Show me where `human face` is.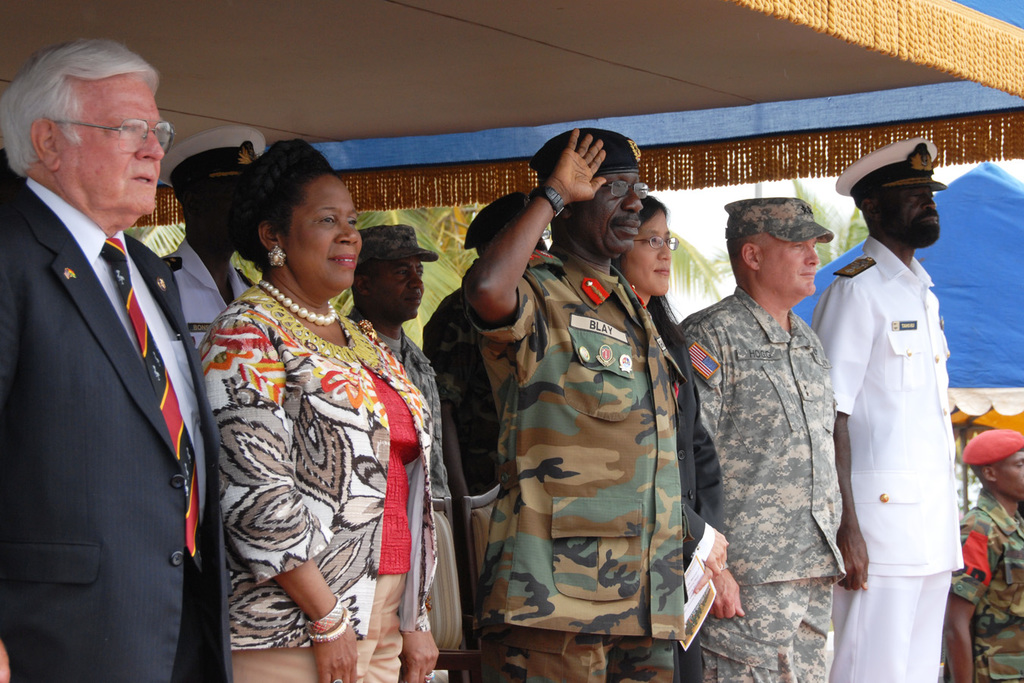
`human face` is at {"x1": 884, "y1": 182, "x2": 942, "y2": 244}.
